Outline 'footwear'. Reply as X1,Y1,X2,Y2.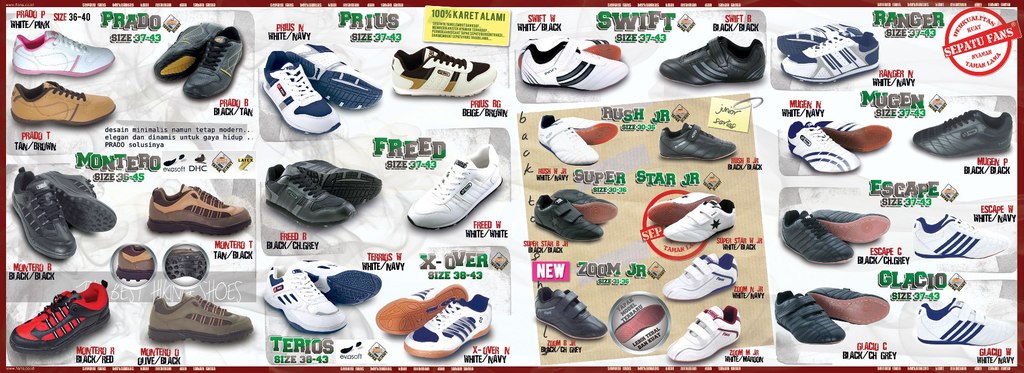
784,120,858,175.
